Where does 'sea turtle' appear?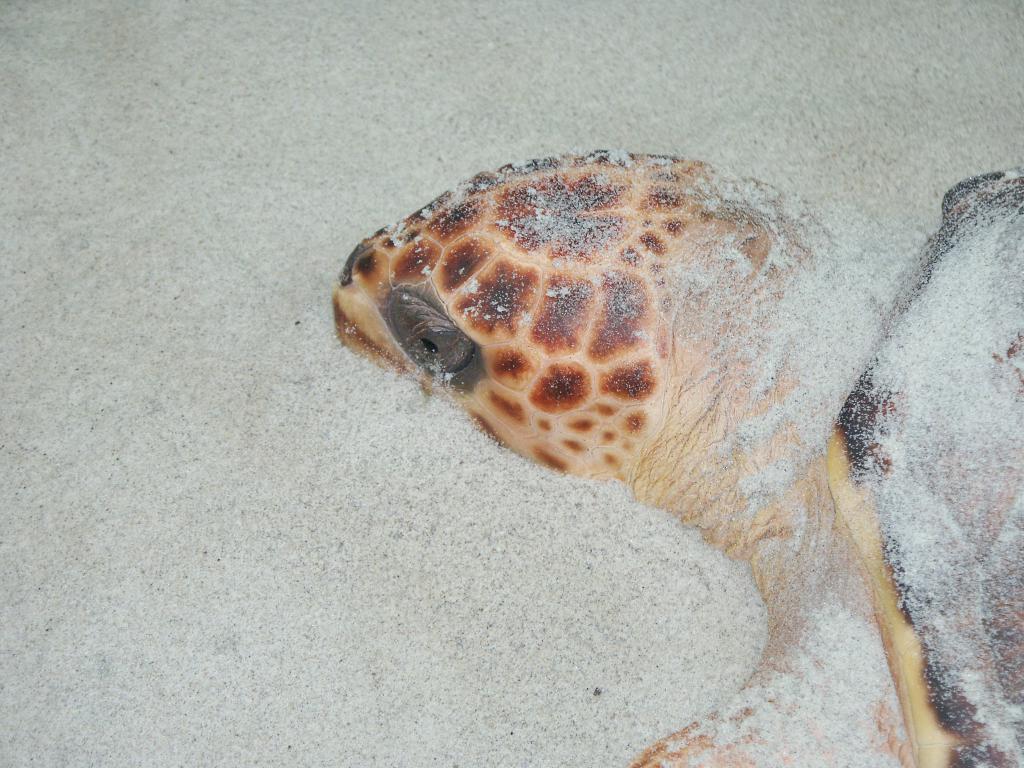
Appears at select_region(330, 140, 1023, 767).
